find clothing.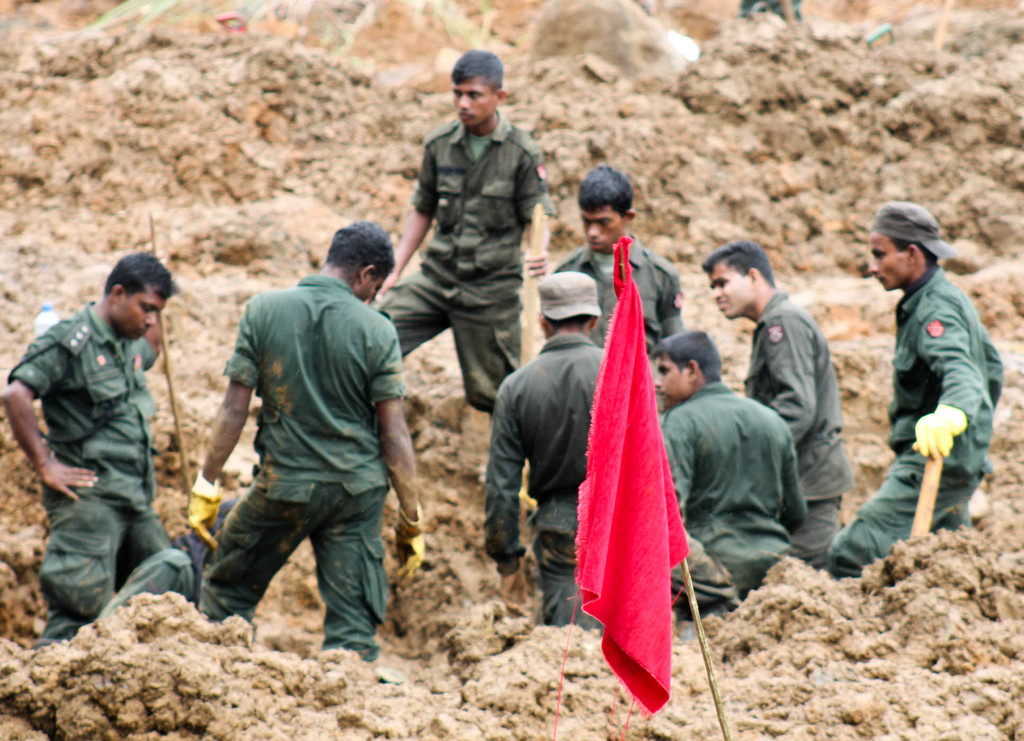
15:267:189:637.
